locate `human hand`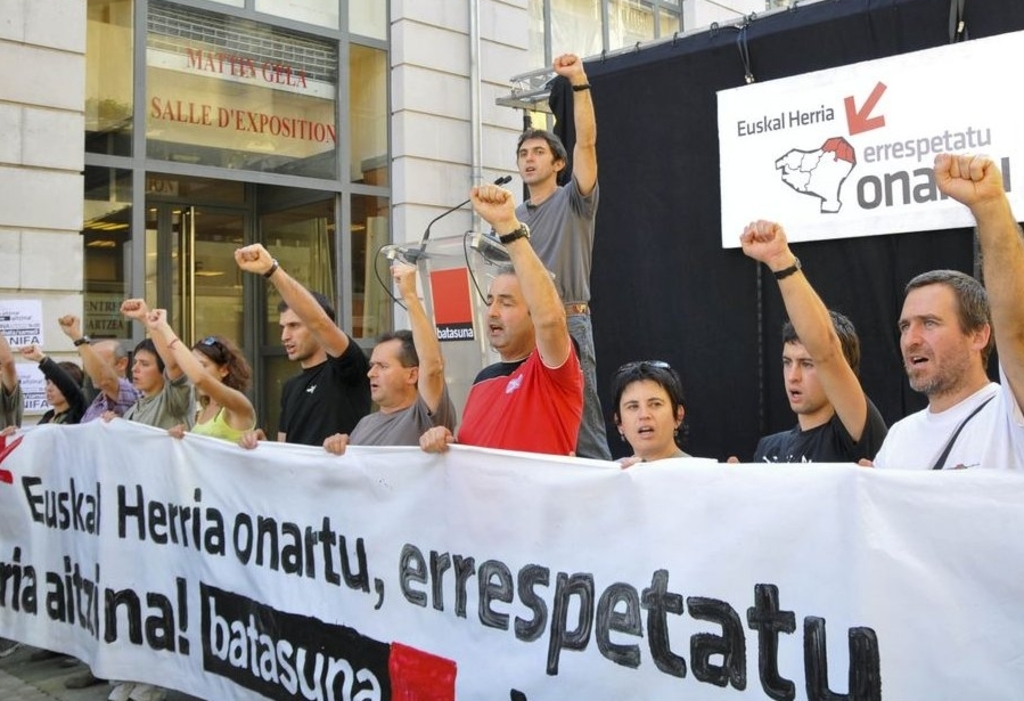
rect(321, 432, 351, 460)
